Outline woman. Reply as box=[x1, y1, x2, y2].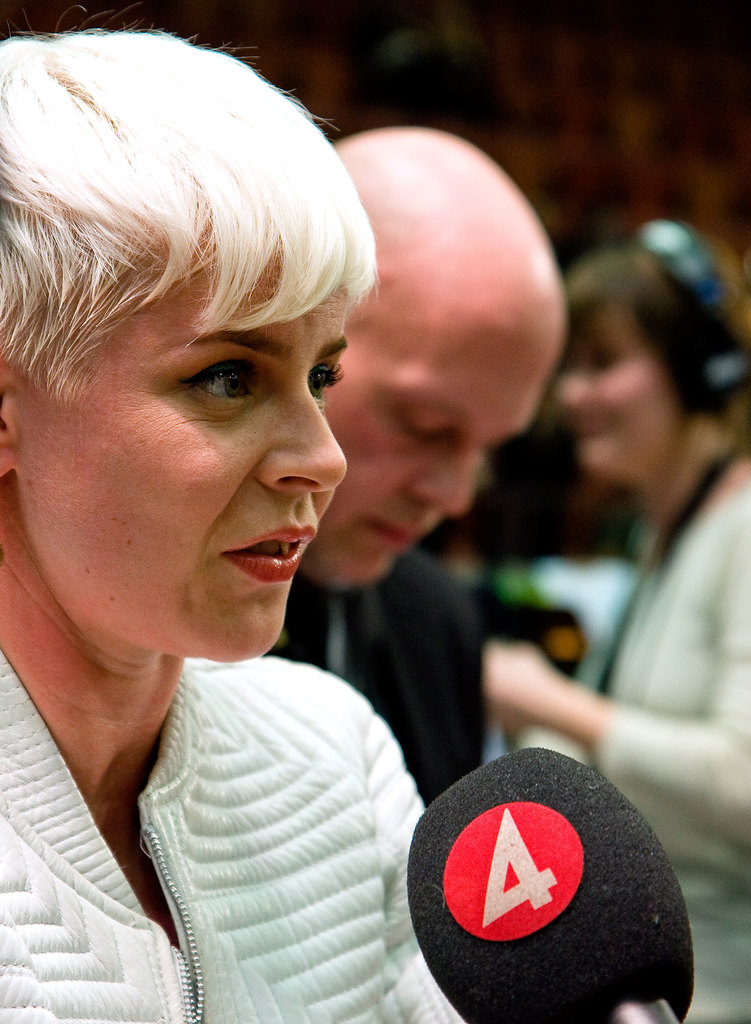
box=[0, 17, 519, 993].
